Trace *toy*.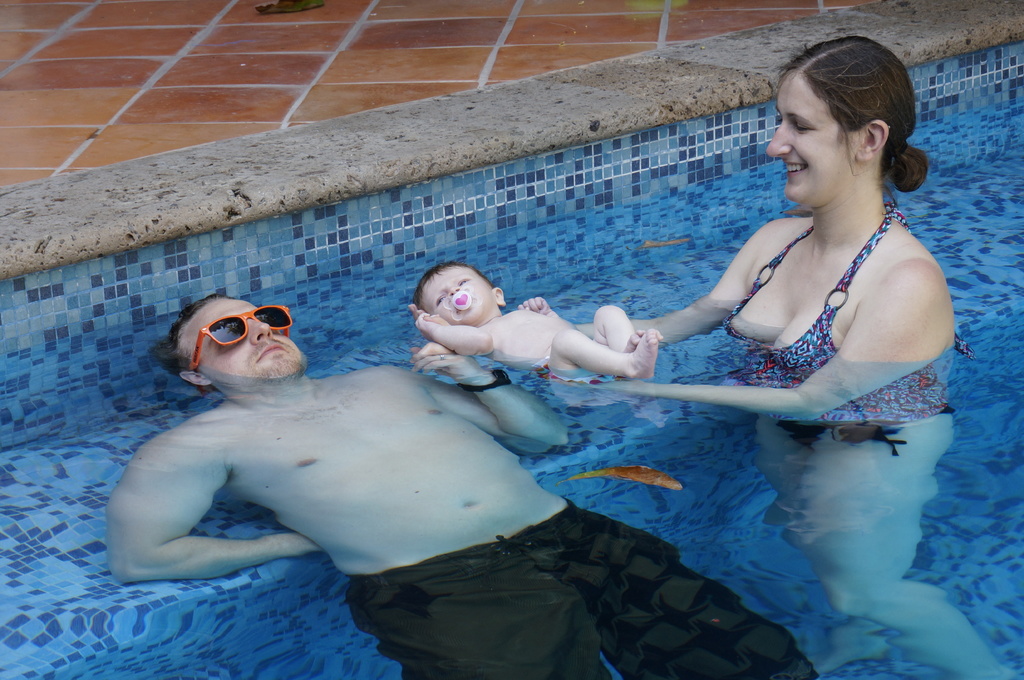
Traced to crop(449, 283, 477, 316).
